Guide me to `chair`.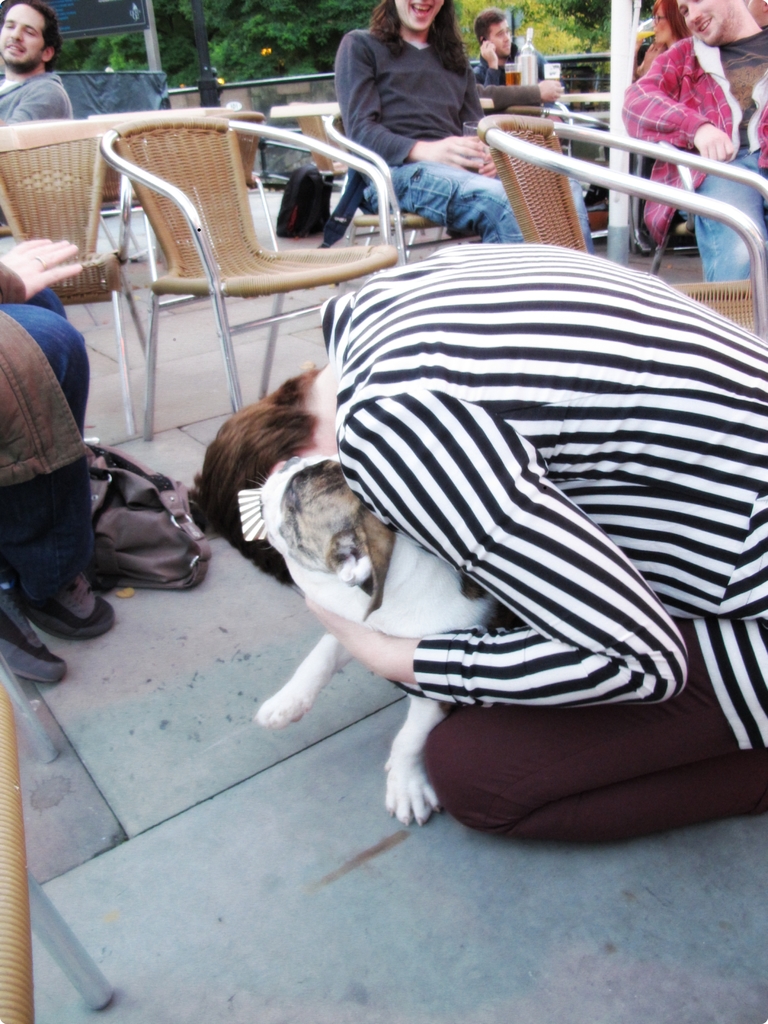
Guidance: 93:120:163:282.
